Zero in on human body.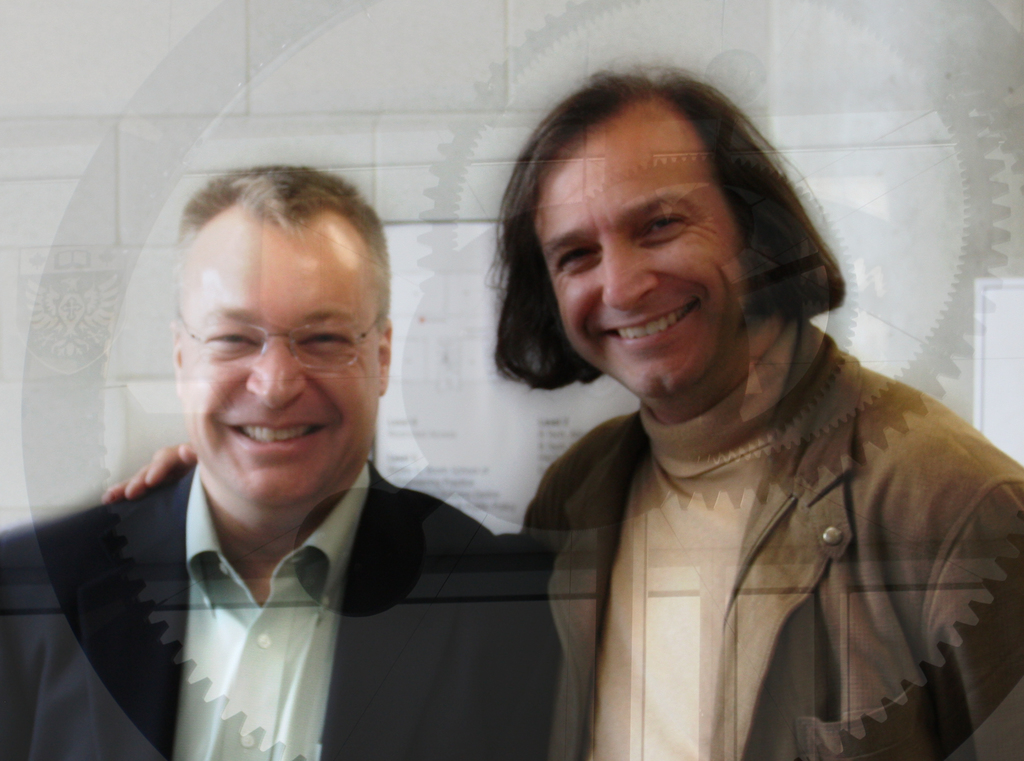
Zeroed in: region(0, 164, 518, 760).
